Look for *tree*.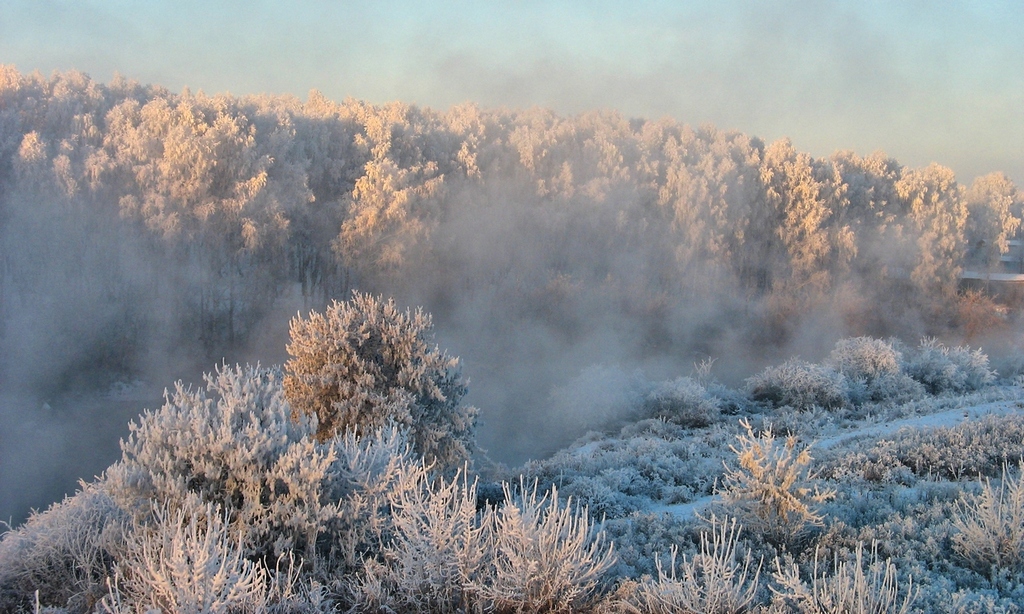
Found: Rect(270, 281, 487, 486).
